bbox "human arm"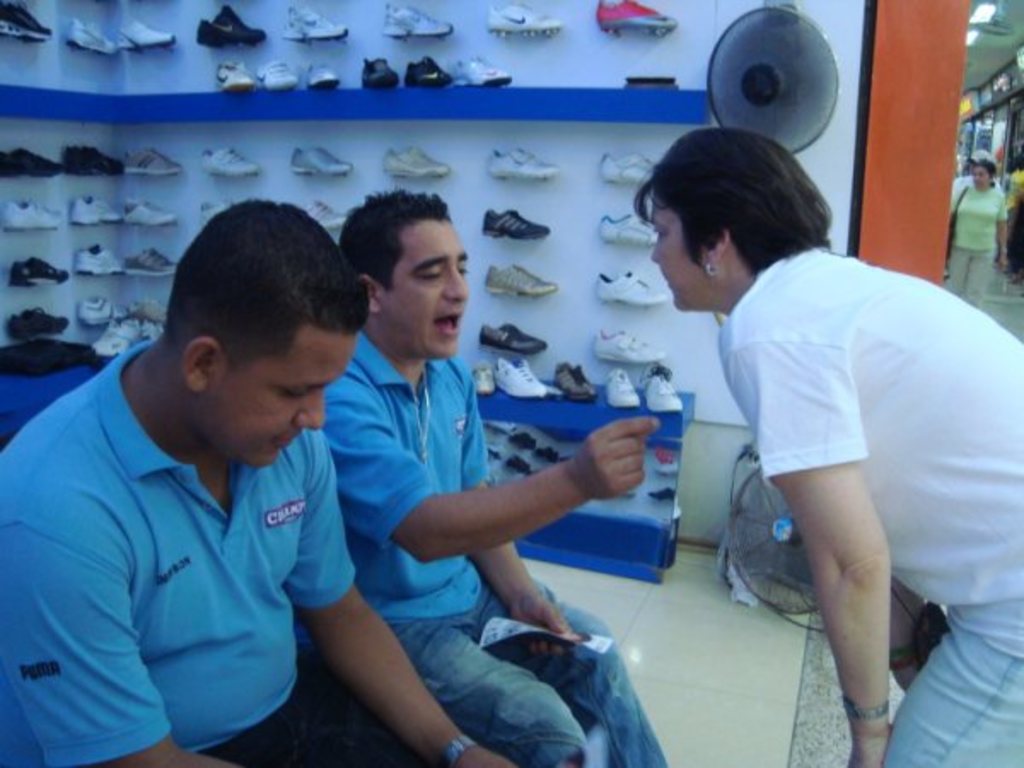
{"x1": 468, "y1": 377, "x2": 582, "y2": 655}
